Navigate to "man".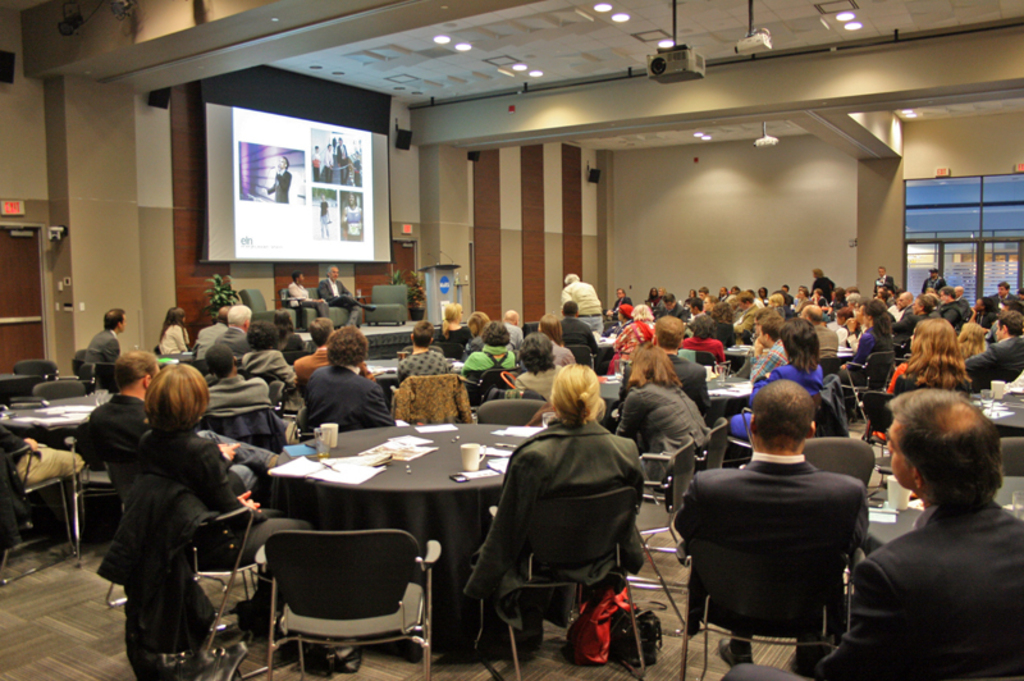
Navigation target: 397,323,451,375.
